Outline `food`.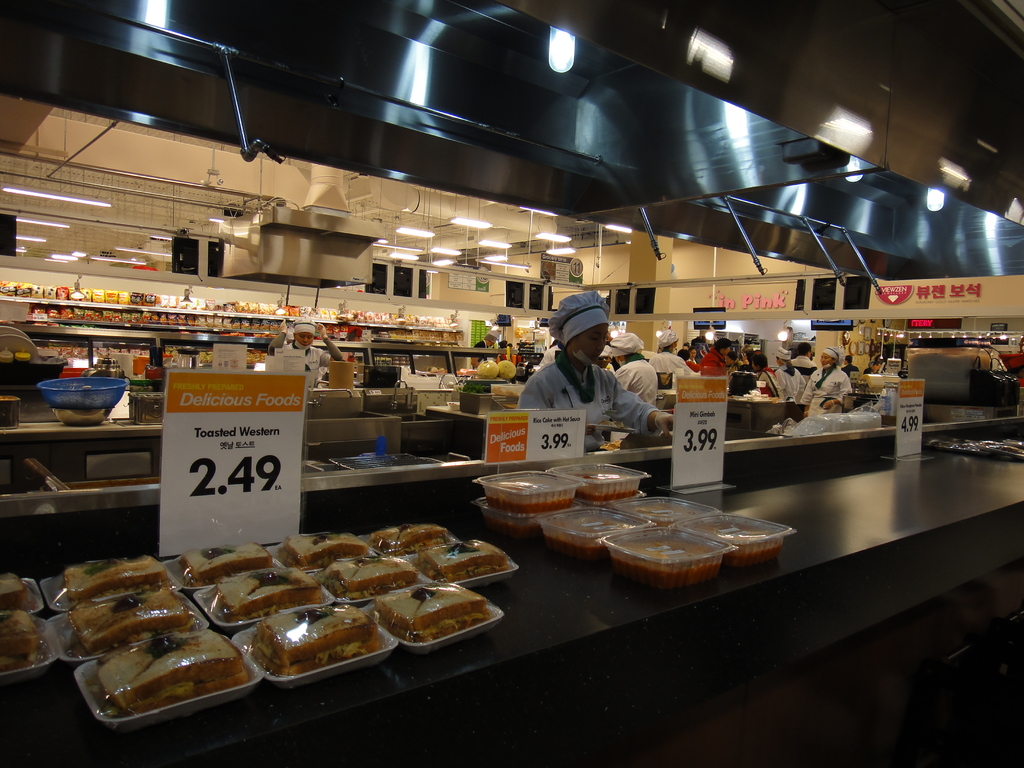
Outline: x1=618, y1=534, x2=723, y2=593.
